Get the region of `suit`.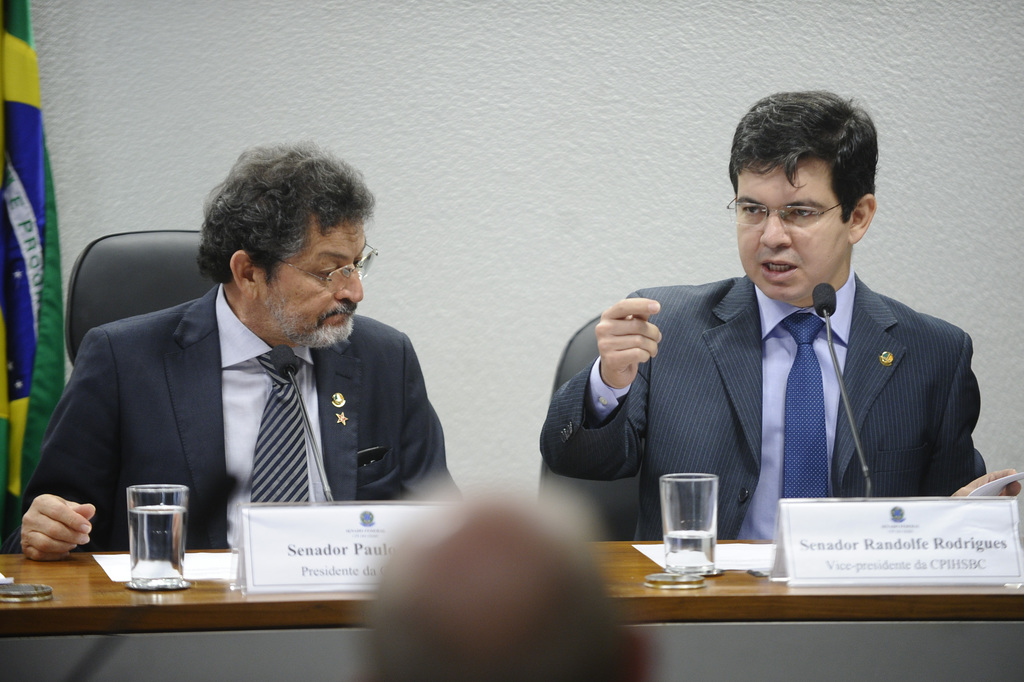
select_region(529, 227, 977, 533).
